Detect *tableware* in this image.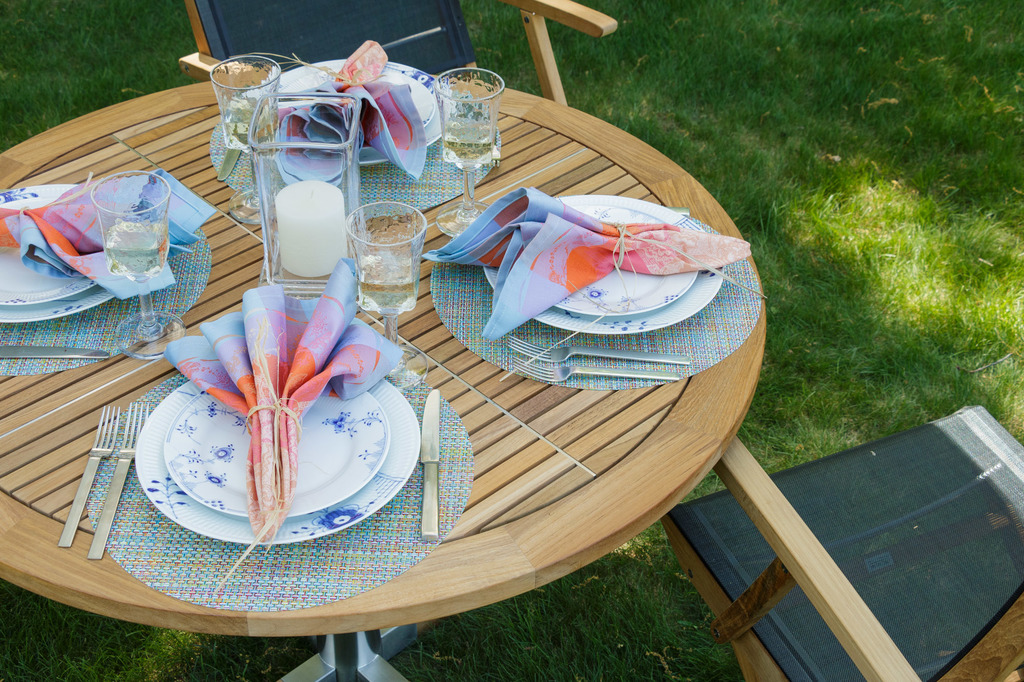
Detection: (483, 193, 727, 334).
